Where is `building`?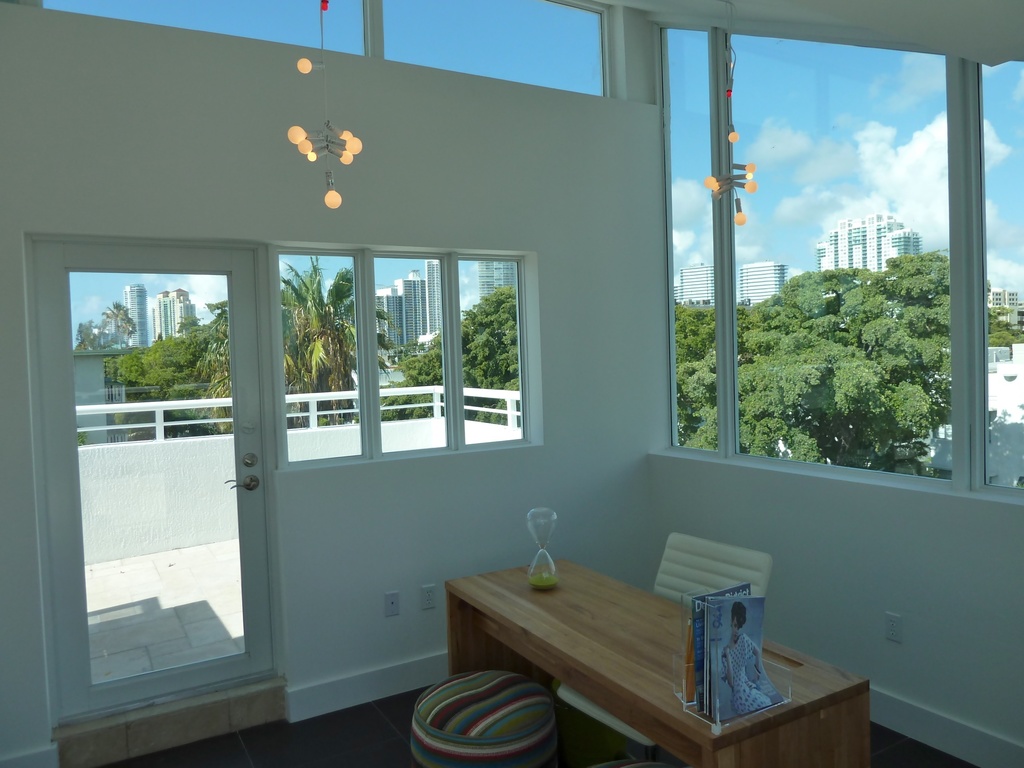
Rect(374, 260, 440, 348).
